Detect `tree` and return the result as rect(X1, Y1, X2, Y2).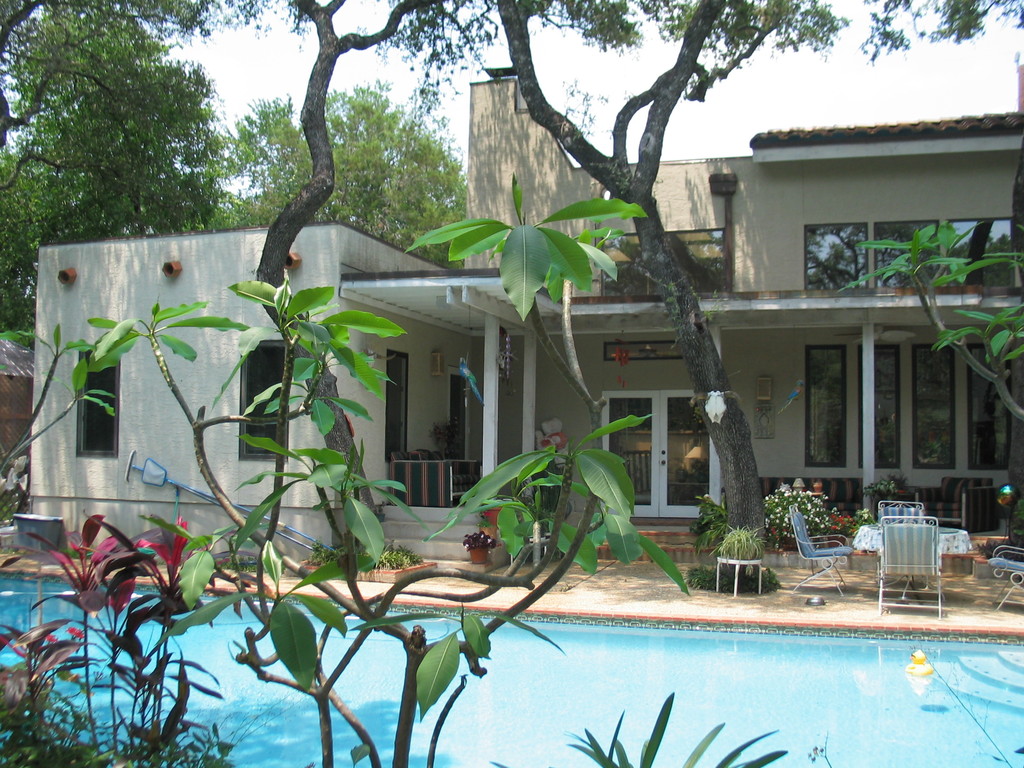
rect(292, 0, 505, 552).
